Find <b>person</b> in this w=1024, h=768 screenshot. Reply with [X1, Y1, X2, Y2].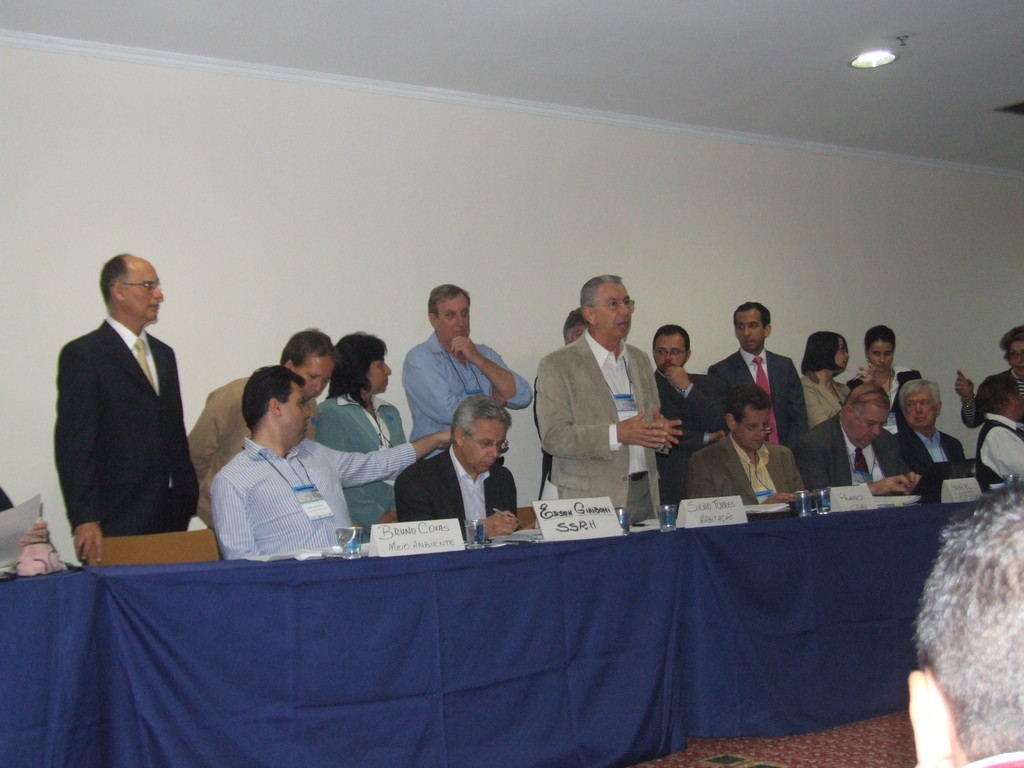
[555, 305, 593, 345].
